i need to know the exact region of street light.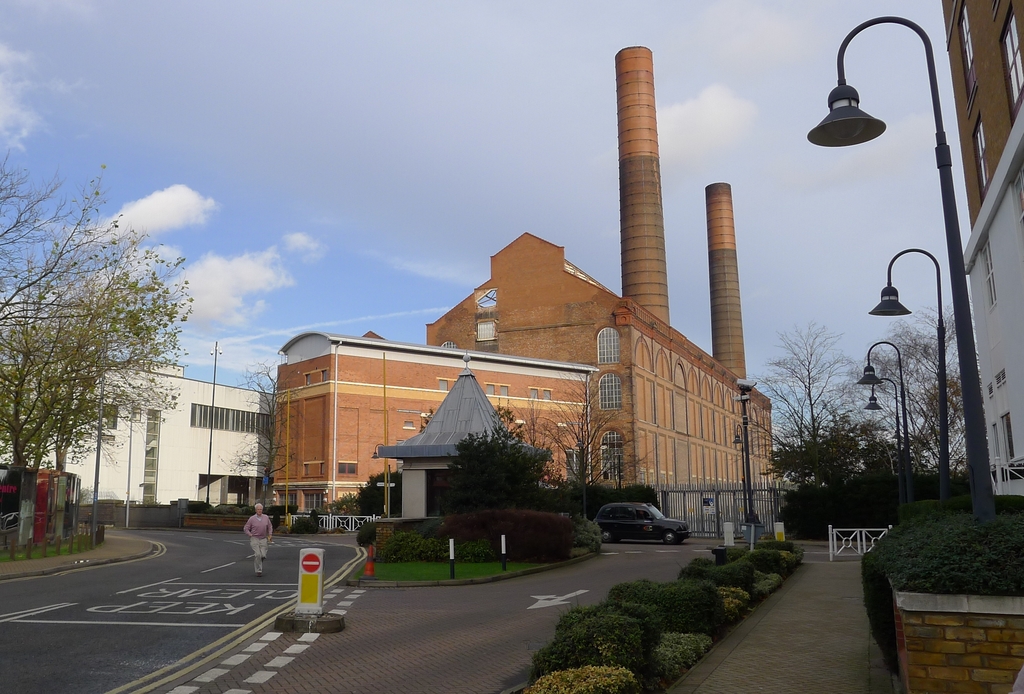
Region: crop(852, 343, 913, 502).
